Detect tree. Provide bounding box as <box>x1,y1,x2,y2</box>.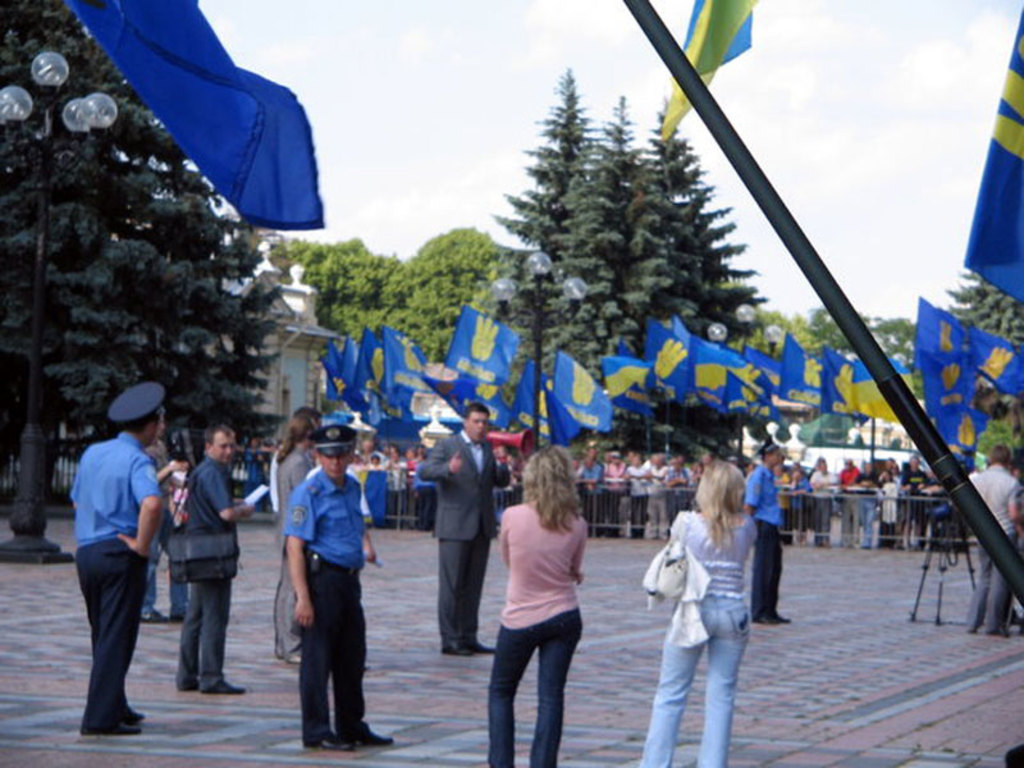
<box>282,236,406,343</box>.
